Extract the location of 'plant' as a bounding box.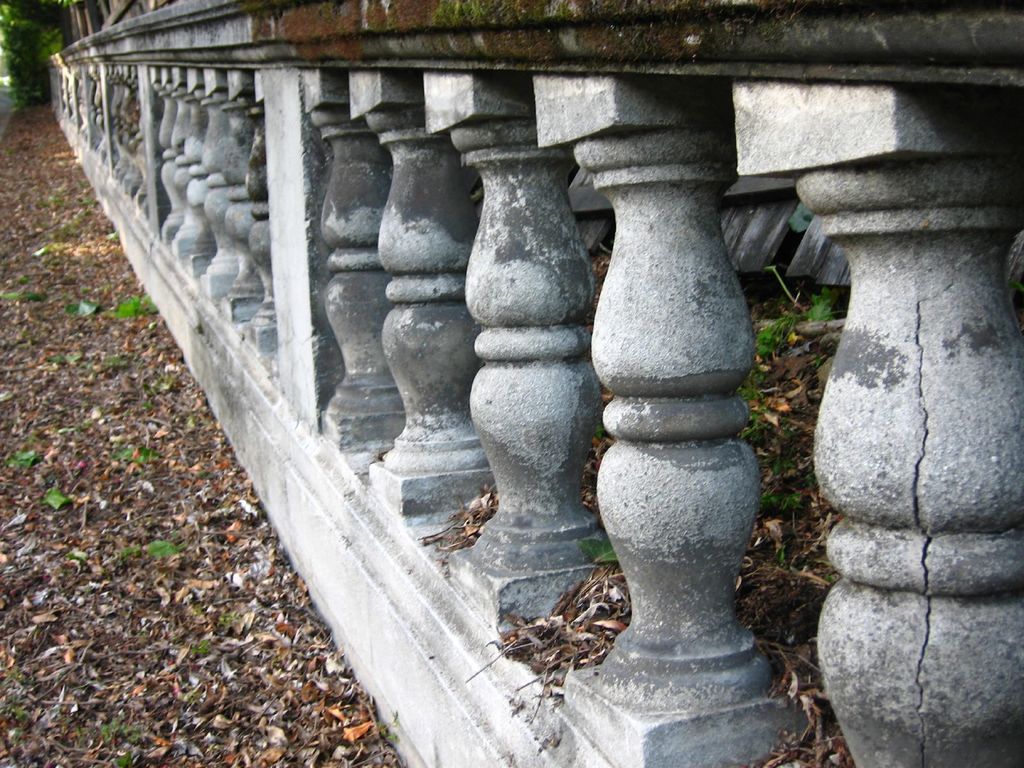
{"x1": 66, "y1": 299, "x2": 97, "y2": 319}.
